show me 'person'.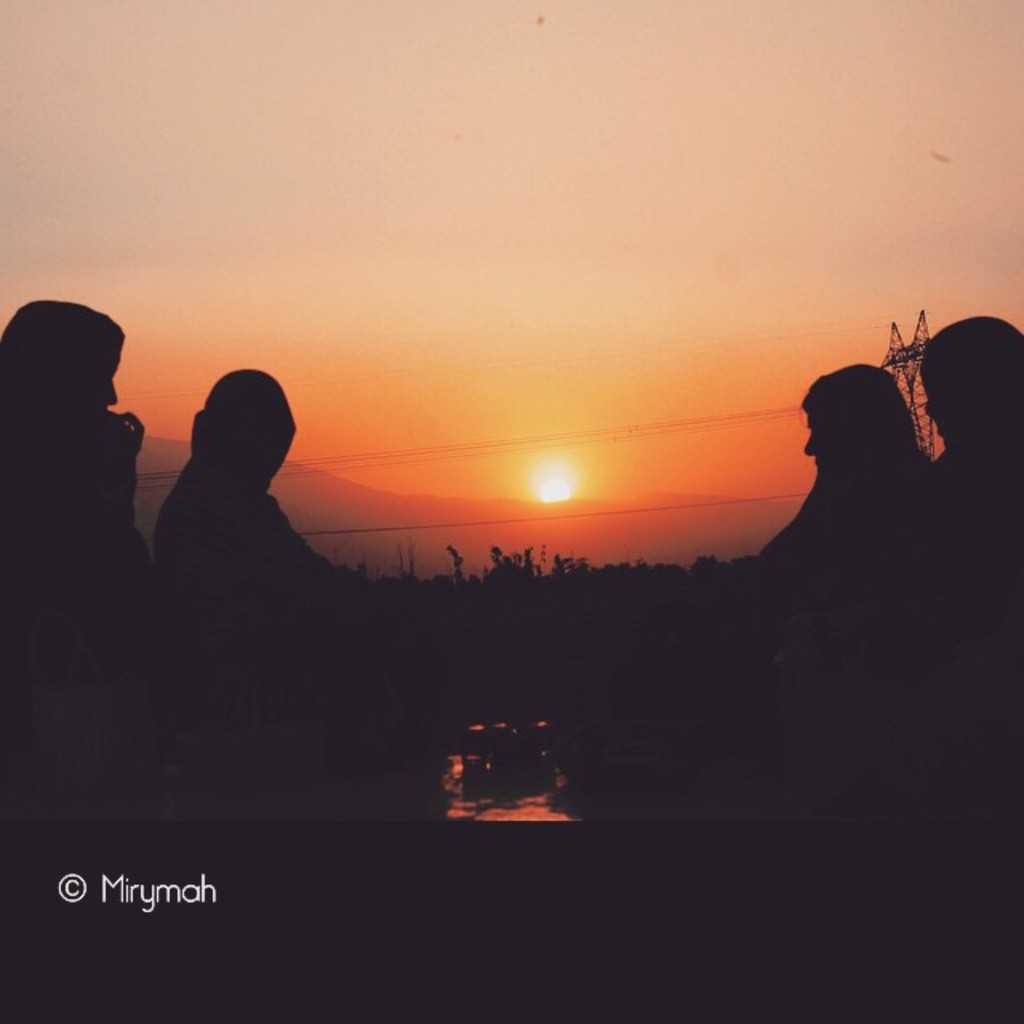
'person' is here: <region>155, 366, 397, 766</region>.
